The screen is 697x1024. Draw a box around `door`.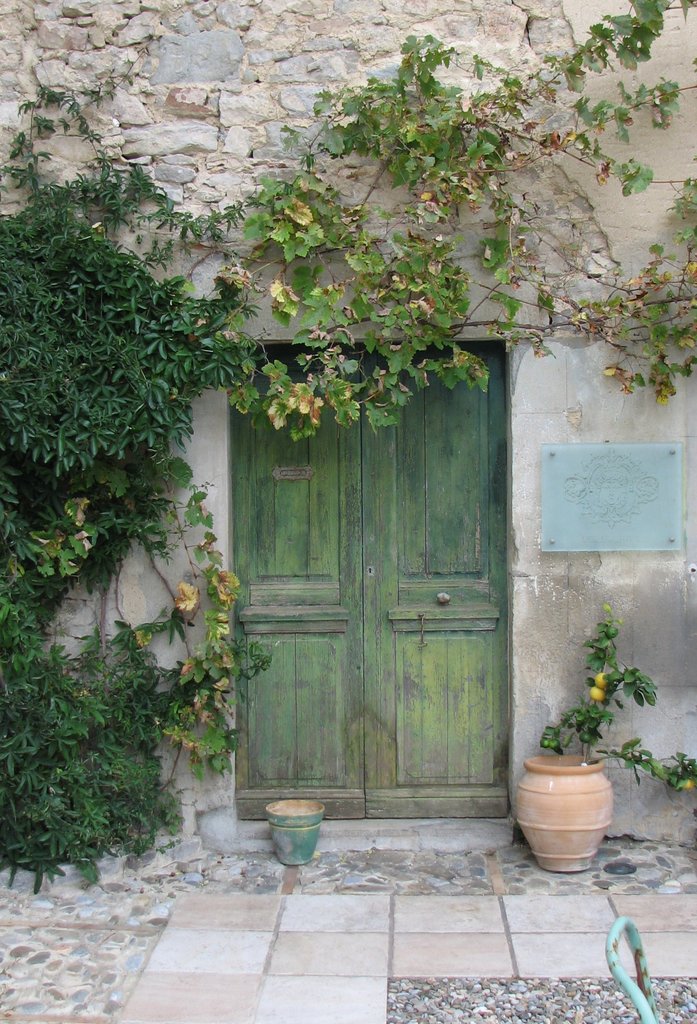
<region>211, 353, 521, 831</region>.
